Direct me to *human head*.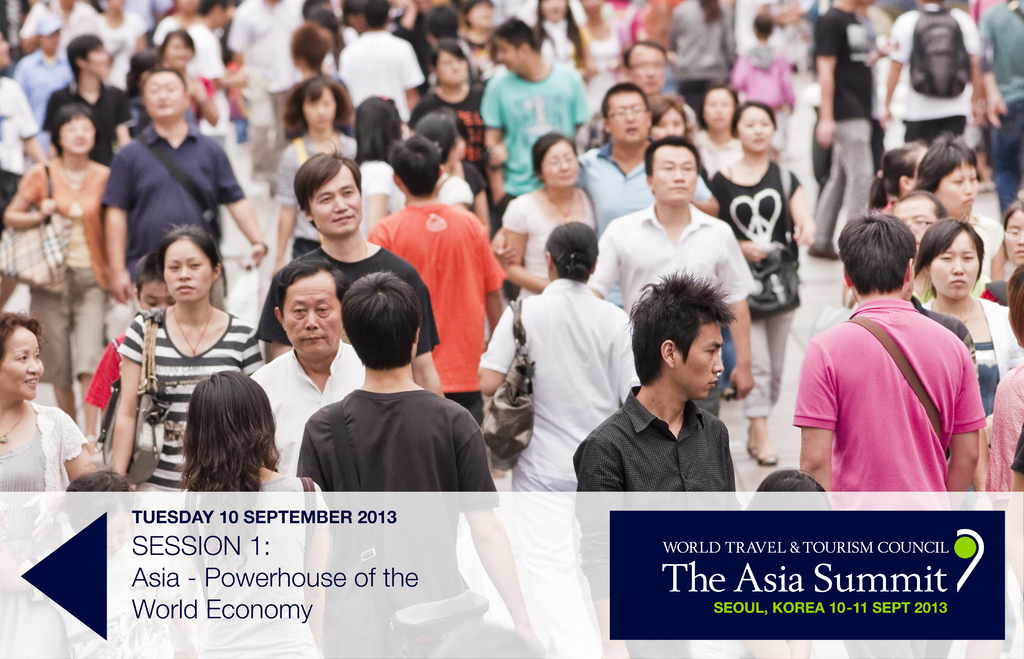
Direction: (x1=203, y1=0, x2=233, y2=28).
